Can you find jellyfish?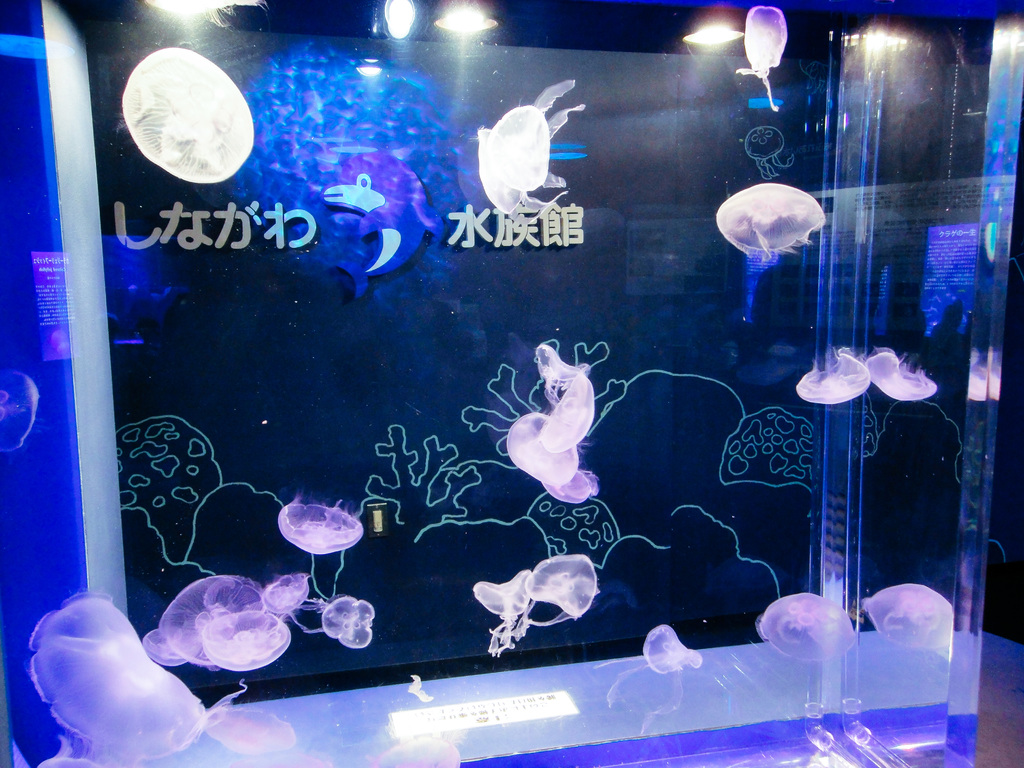
Yes, bounding box: (left=182, top=605, right=293, bottom=666).
